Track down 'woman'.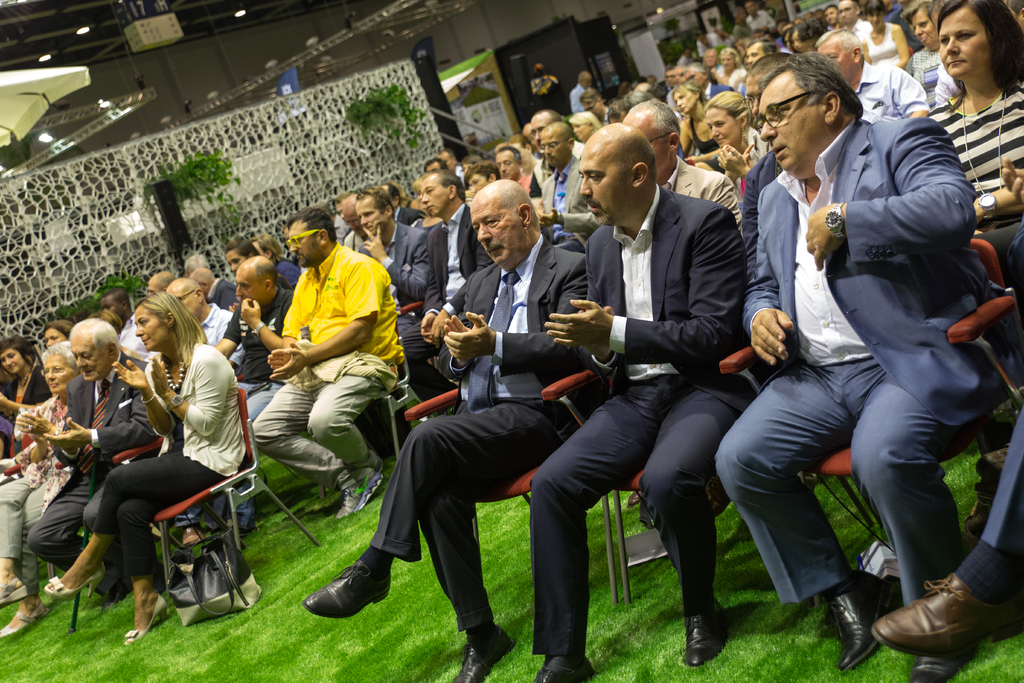
Tracked to locate(42, 293, 241, 650).
